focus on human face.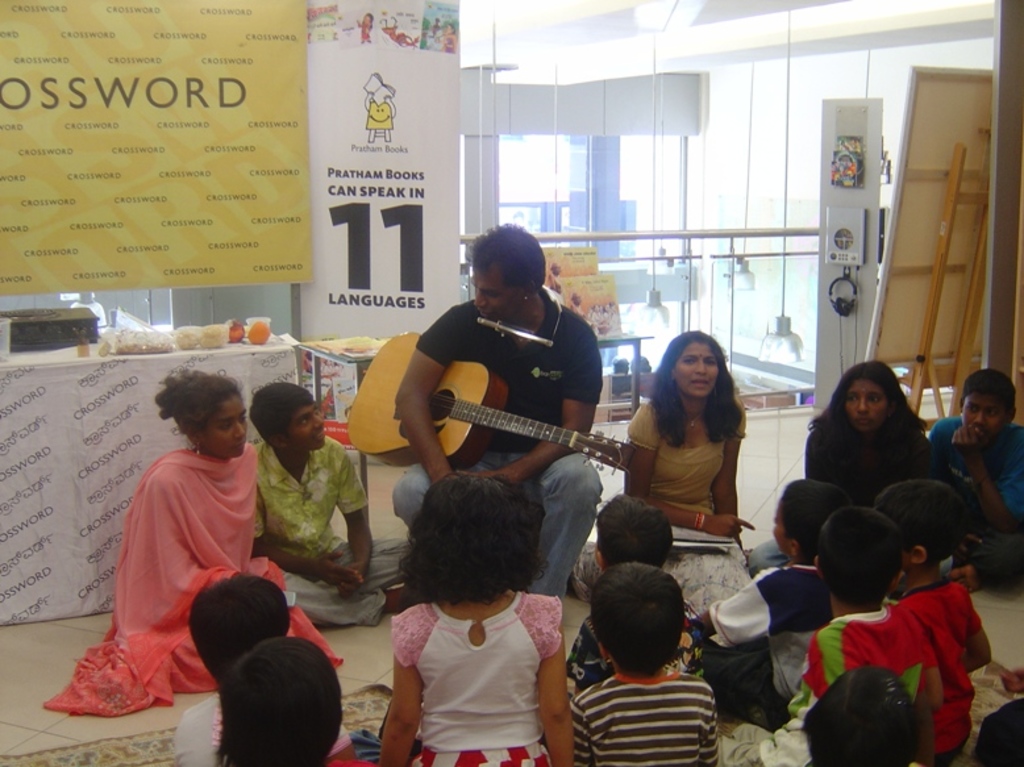
Focused at [471,258,521,321].
